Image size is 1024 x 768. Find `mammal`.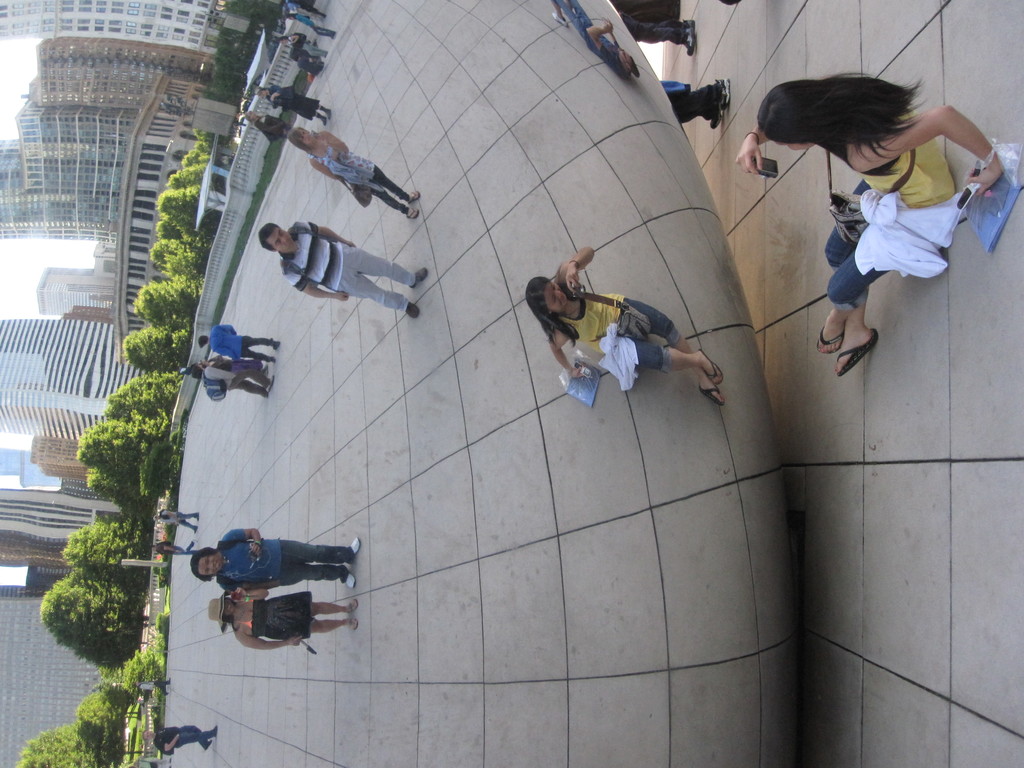
region(737, 77, 1004, 378).
